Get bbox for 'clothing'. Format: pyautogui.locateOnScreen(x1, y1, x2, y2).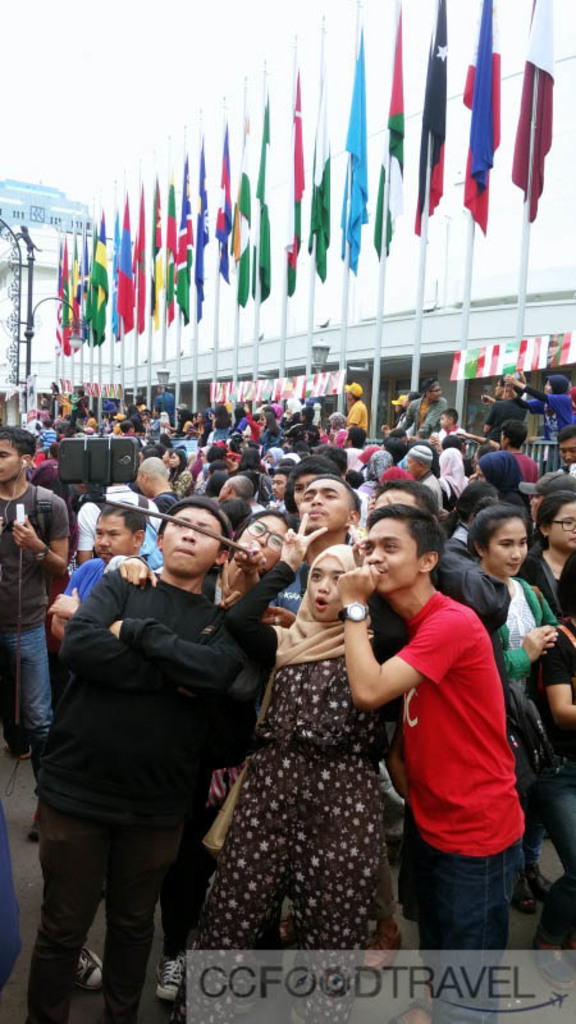
pyautogui.locateOnScreen(27, 557, 234, 1021).
